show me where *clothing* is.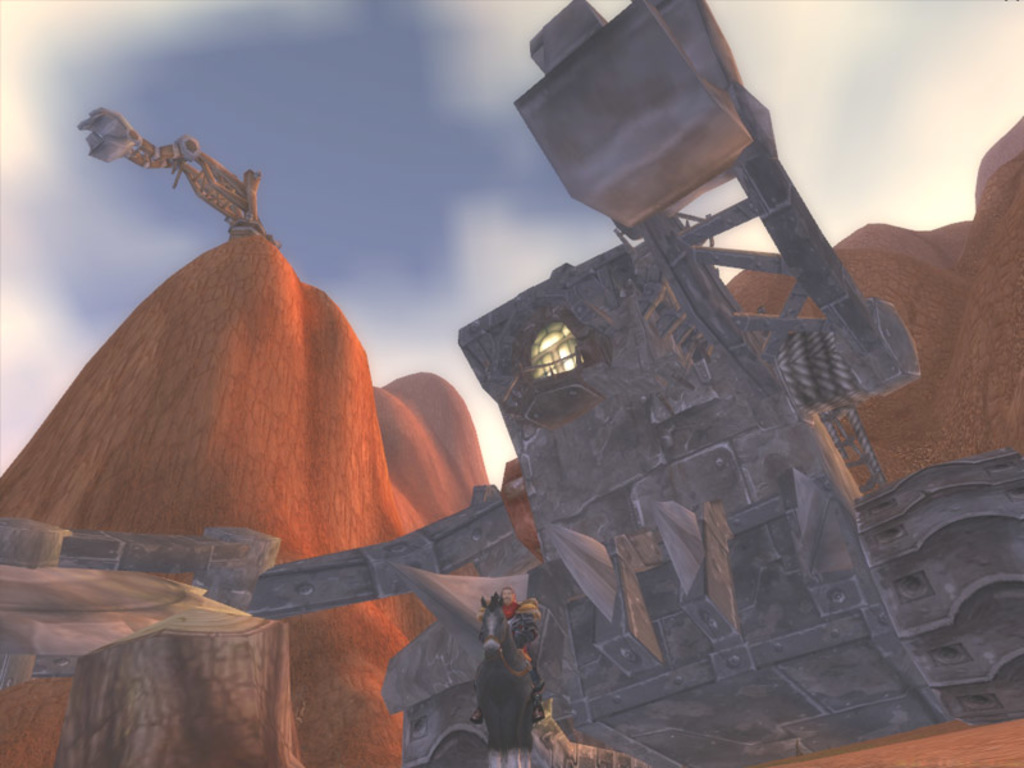
*clothing* is at detection(489, 600, 529, 655).
